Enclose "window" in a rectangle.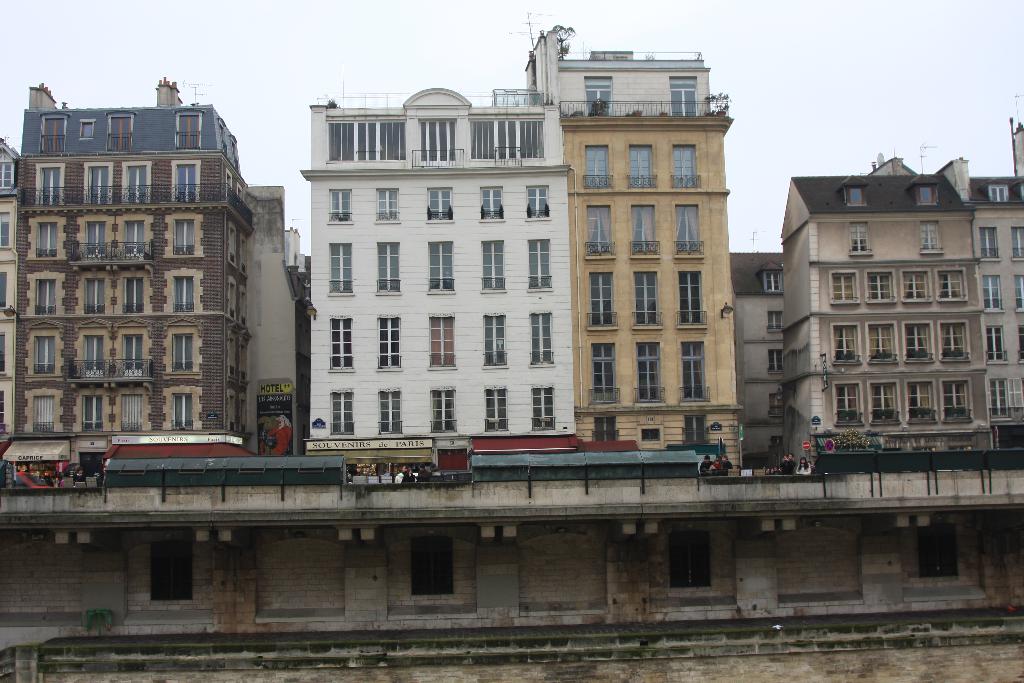
330 317 355 372.
